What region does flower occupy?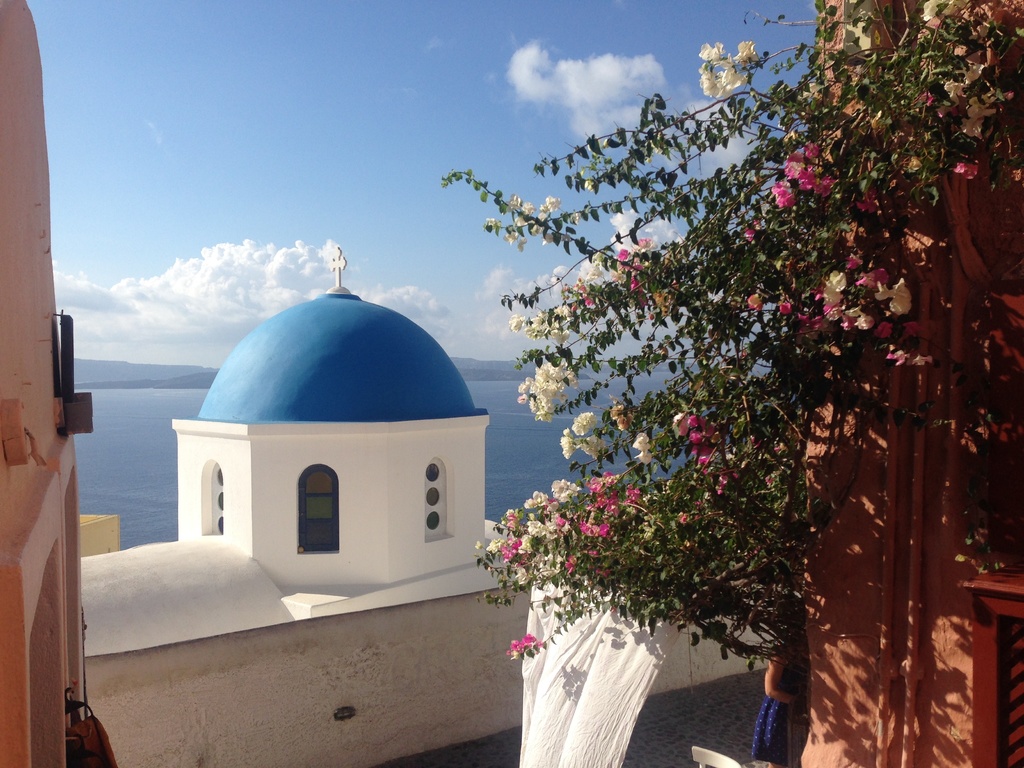
(694,36,767,100).
